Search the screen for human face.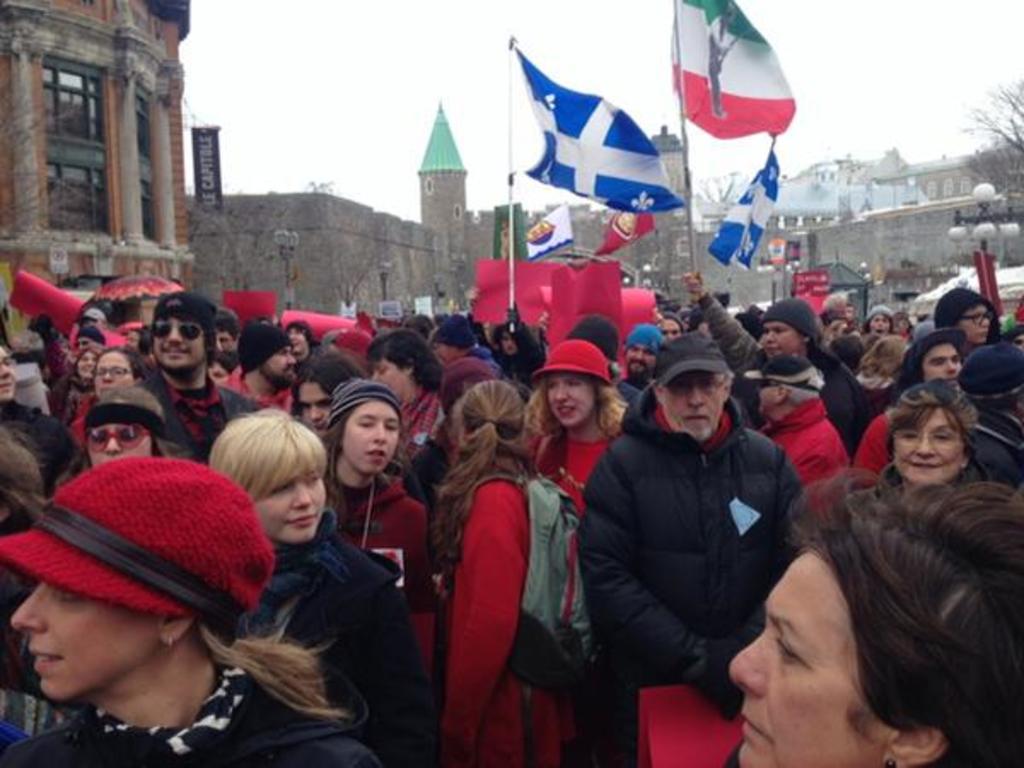
Found at box=[0, 345, 15, 404].
